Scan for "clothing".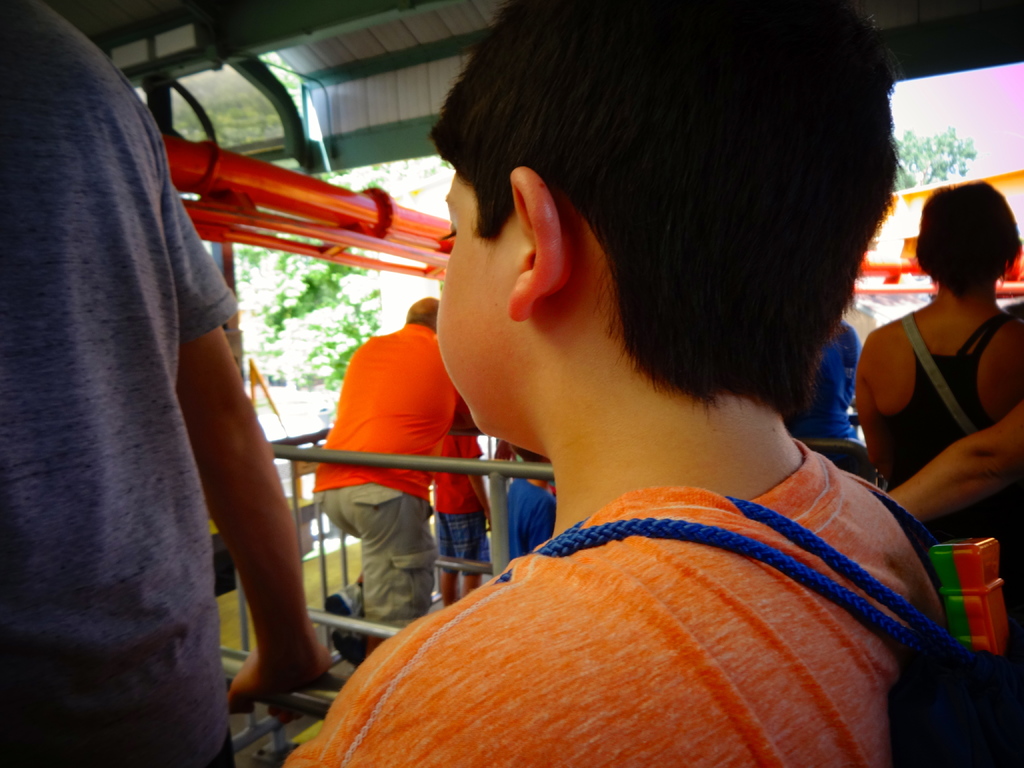
Scan result: <box>265,433,938,767</box>.
